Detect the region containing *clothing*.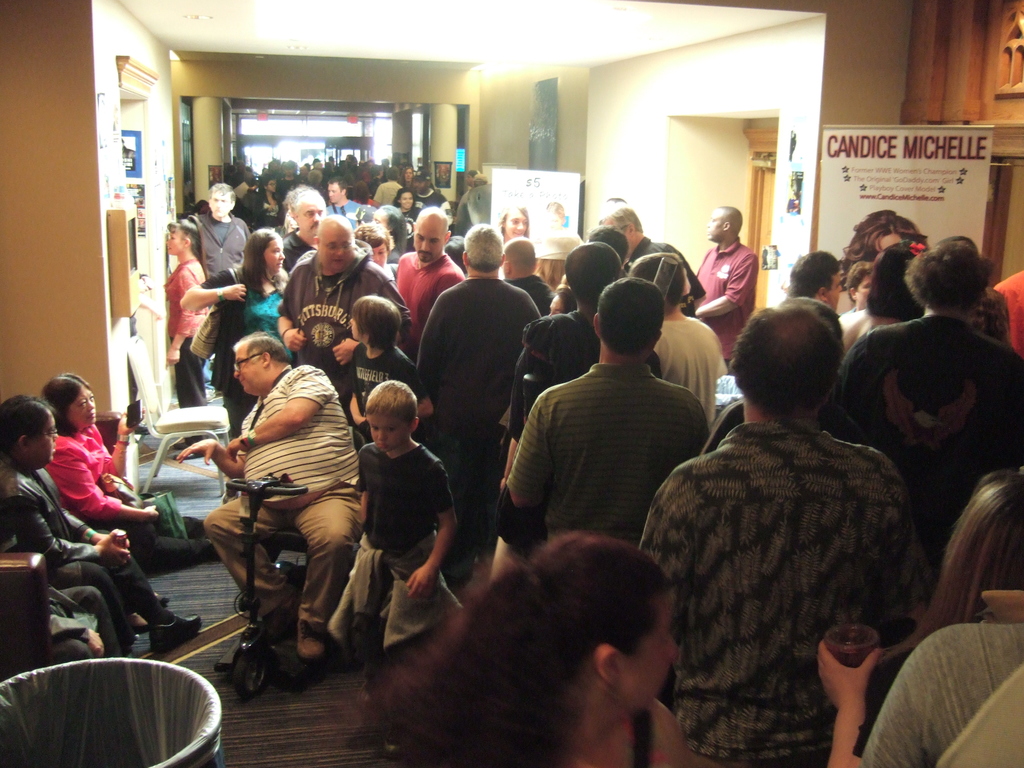
BBox(0, 465, 162, 626).
